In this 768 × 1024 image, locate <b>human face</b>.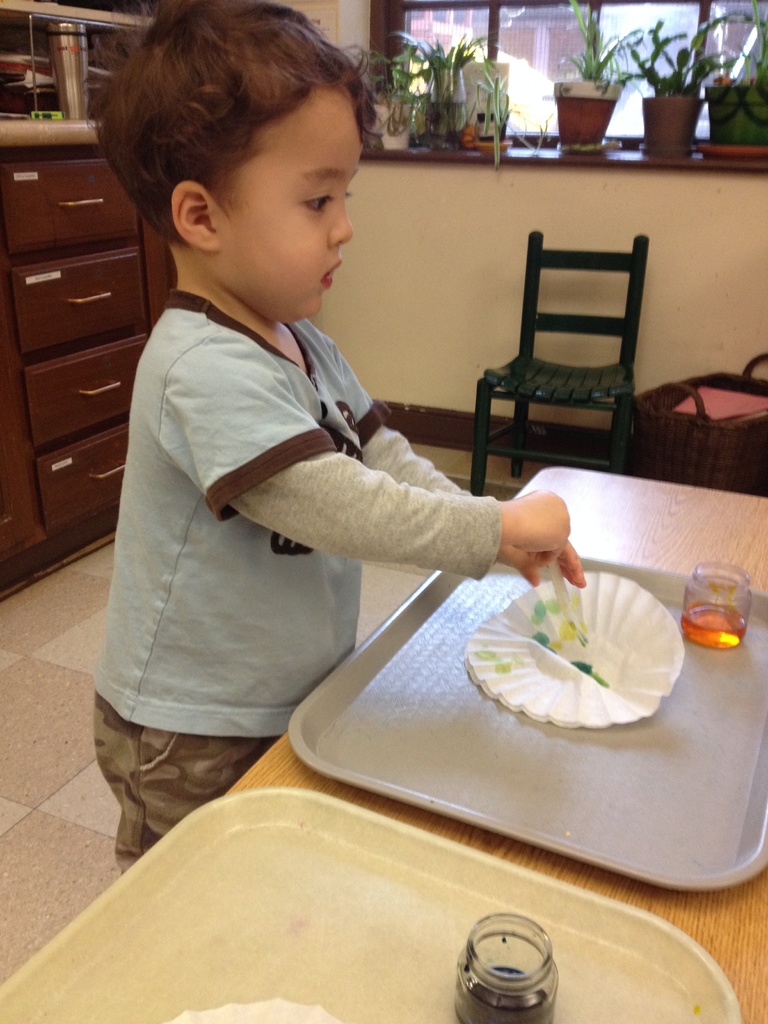
Bounding box: [219,81,366,321].
